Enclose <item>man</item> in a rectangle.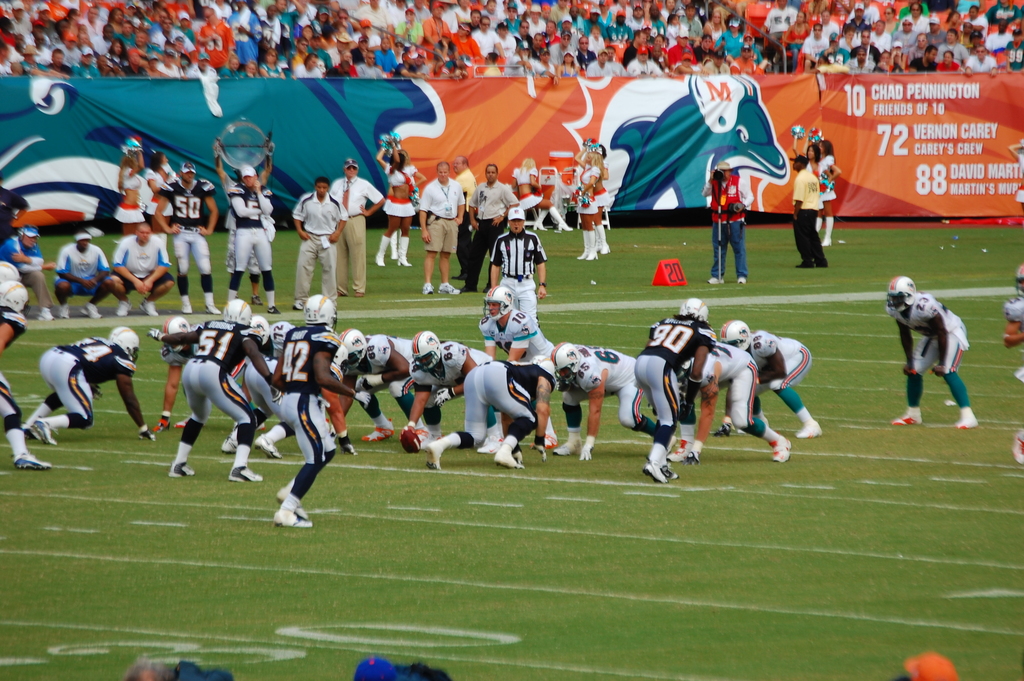
[57, 232, 115, 322].
